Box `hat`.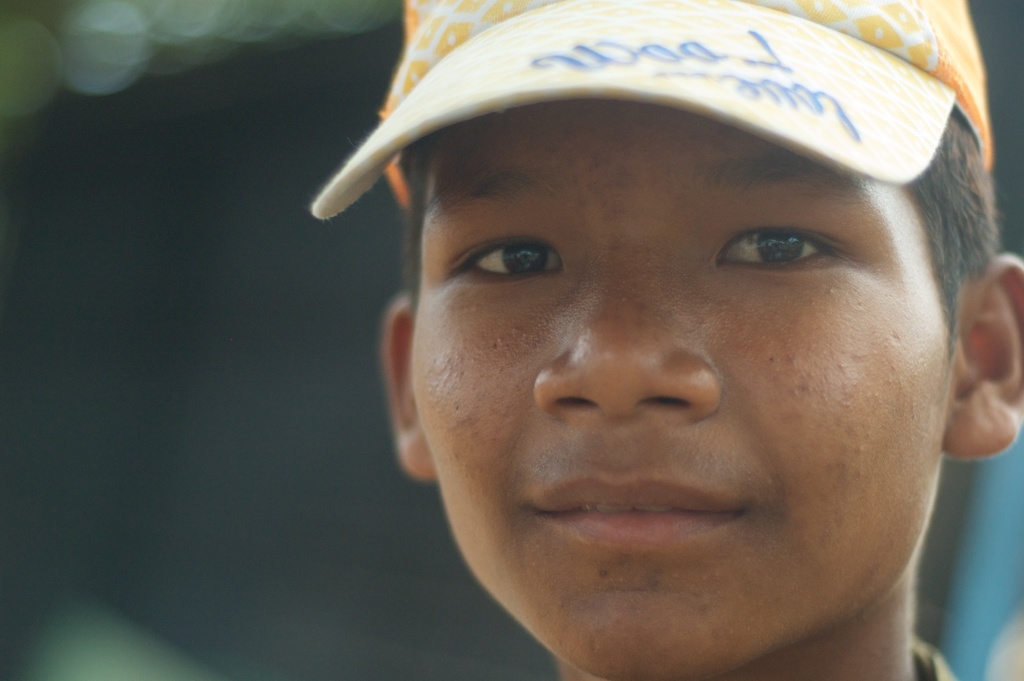
bbox=(311, 0, 995, 215).
